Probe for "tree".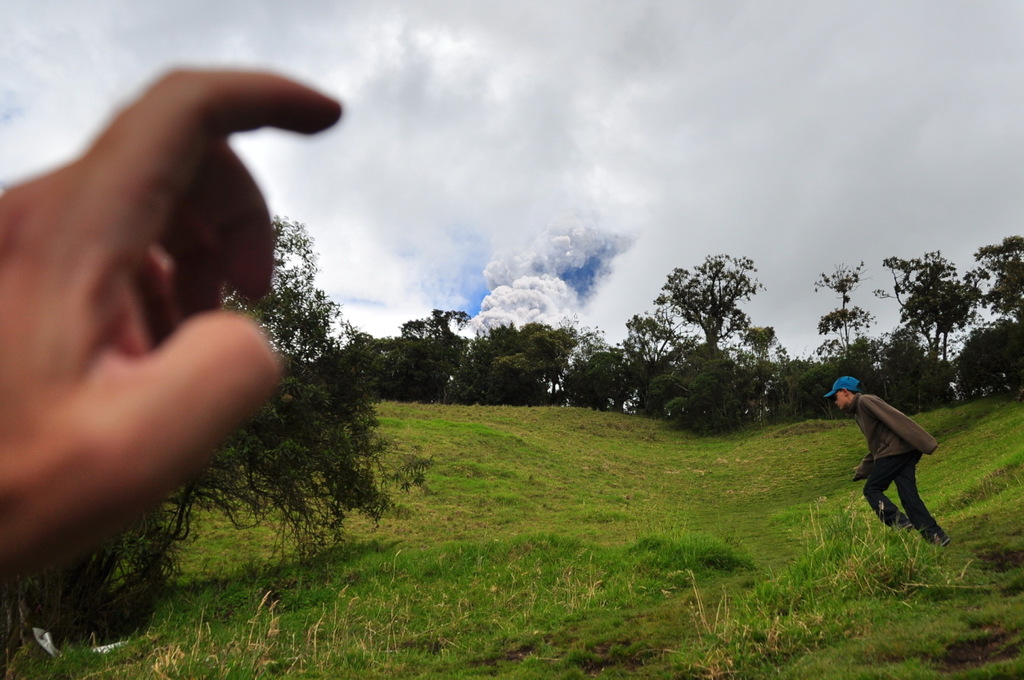
Probe result: <bbox>947, 314, 1023, 407</bbox>.
